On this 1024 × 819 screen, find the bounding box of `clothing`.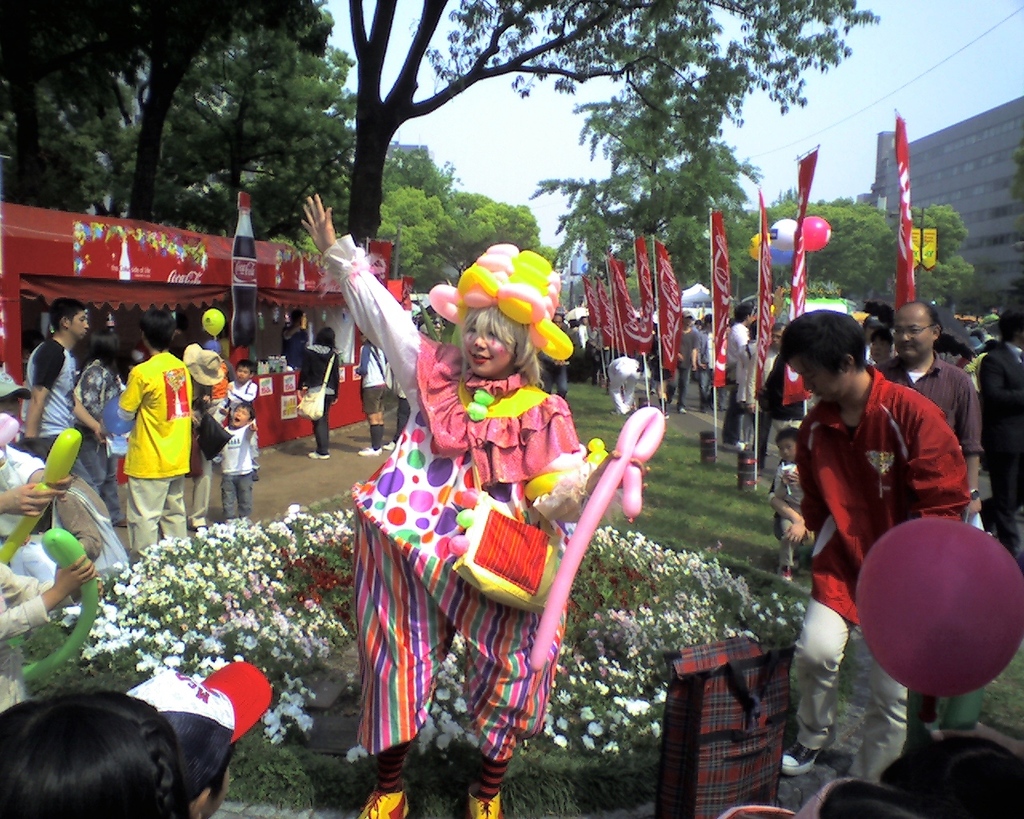
Bounding box: BBox(186, 379, 221, 525).
